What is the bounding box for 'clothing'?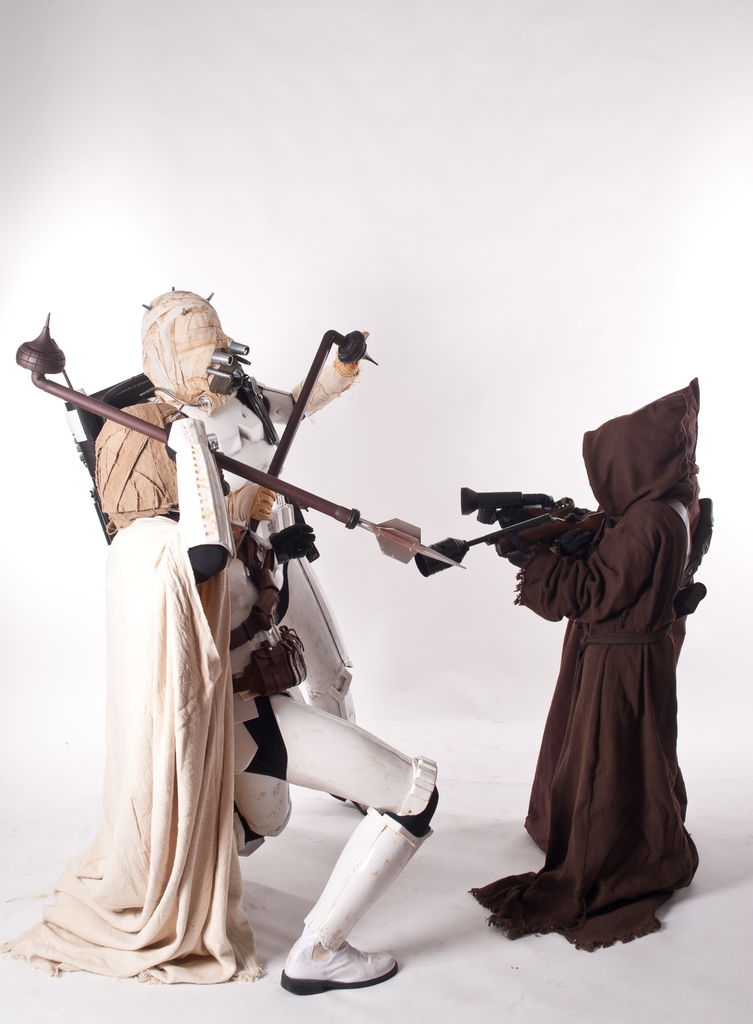
(left=0, top=532, right=197, bottom=989).
